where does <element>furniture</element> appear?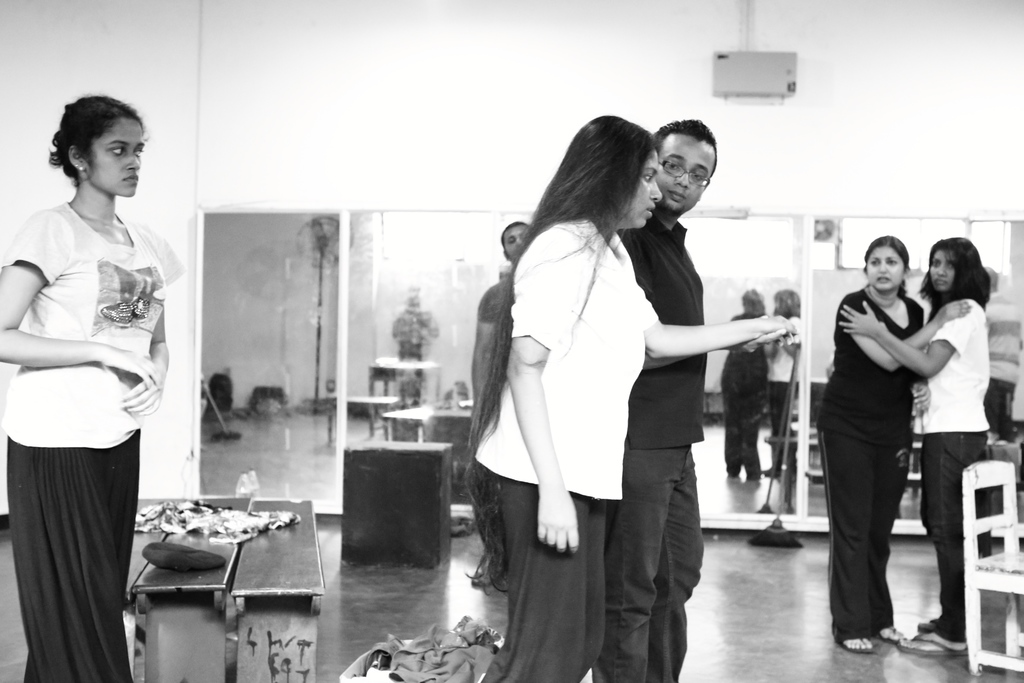
Appears at 343,436,452,570.
